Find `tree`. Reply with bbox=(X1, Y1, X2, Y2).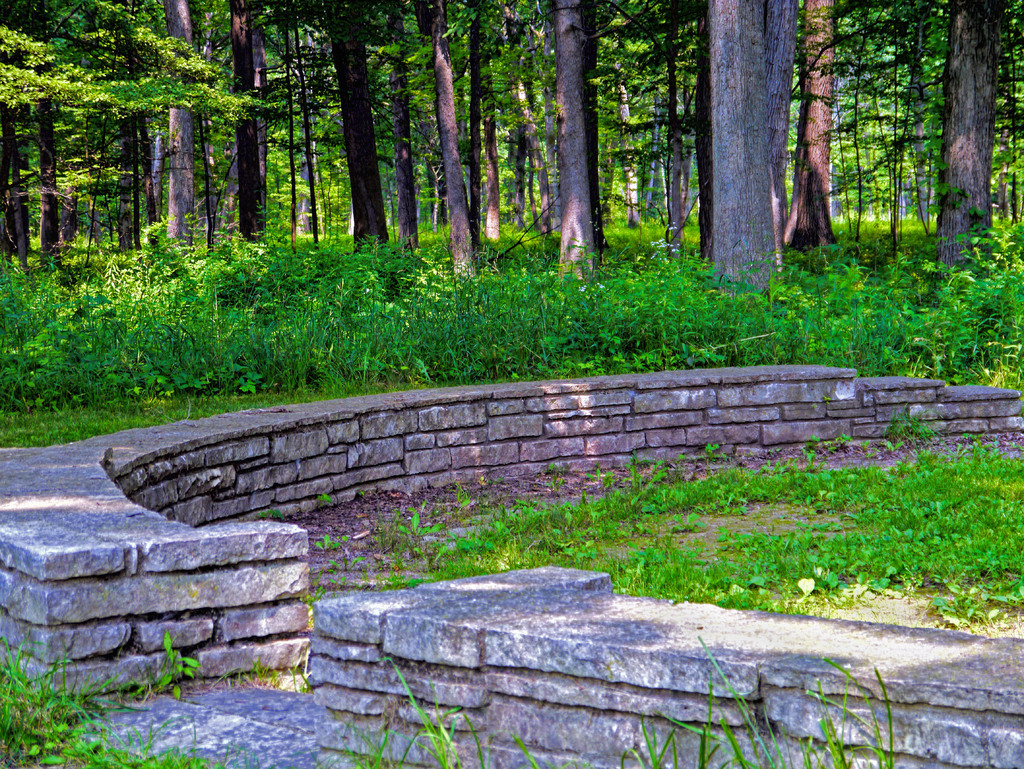
bbox=(785, 0, 840, 243).
